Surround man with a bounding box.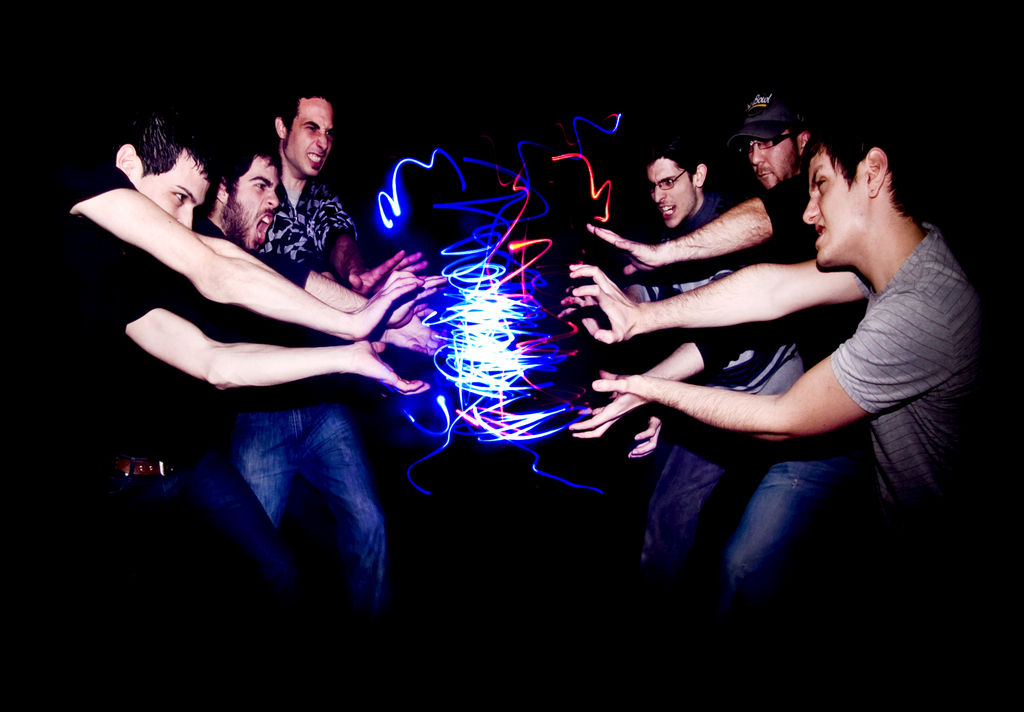
Rect(551, 135, 811, 711).
